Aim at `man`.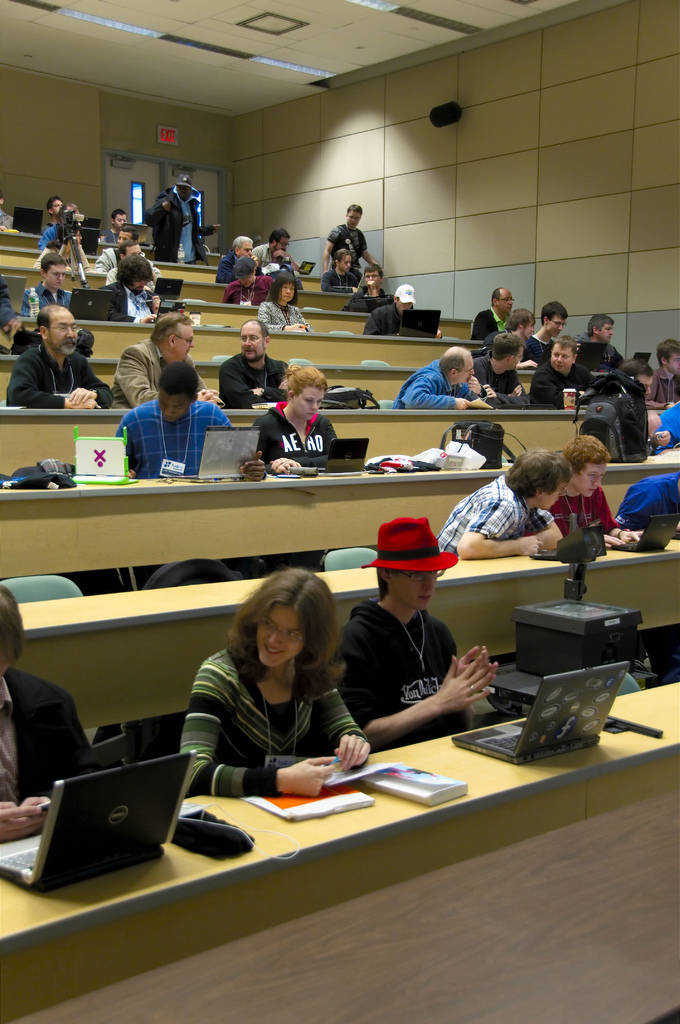
Aimed at [left=251, top=233, right=307, bottom=269].
